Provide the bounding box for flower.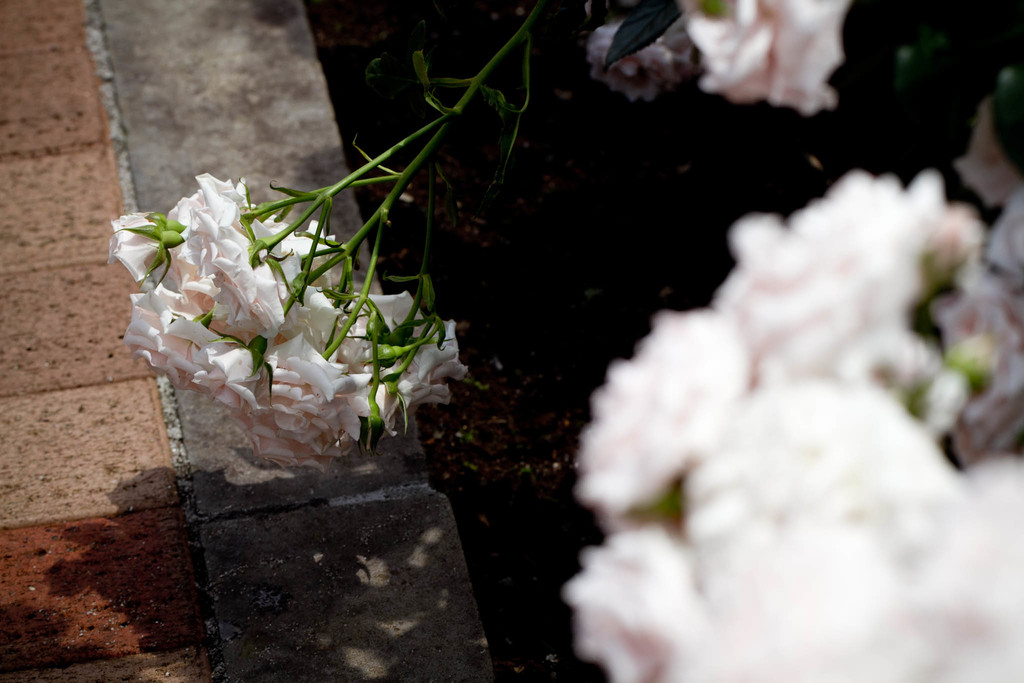
detection(666, 0, 846, 112).
